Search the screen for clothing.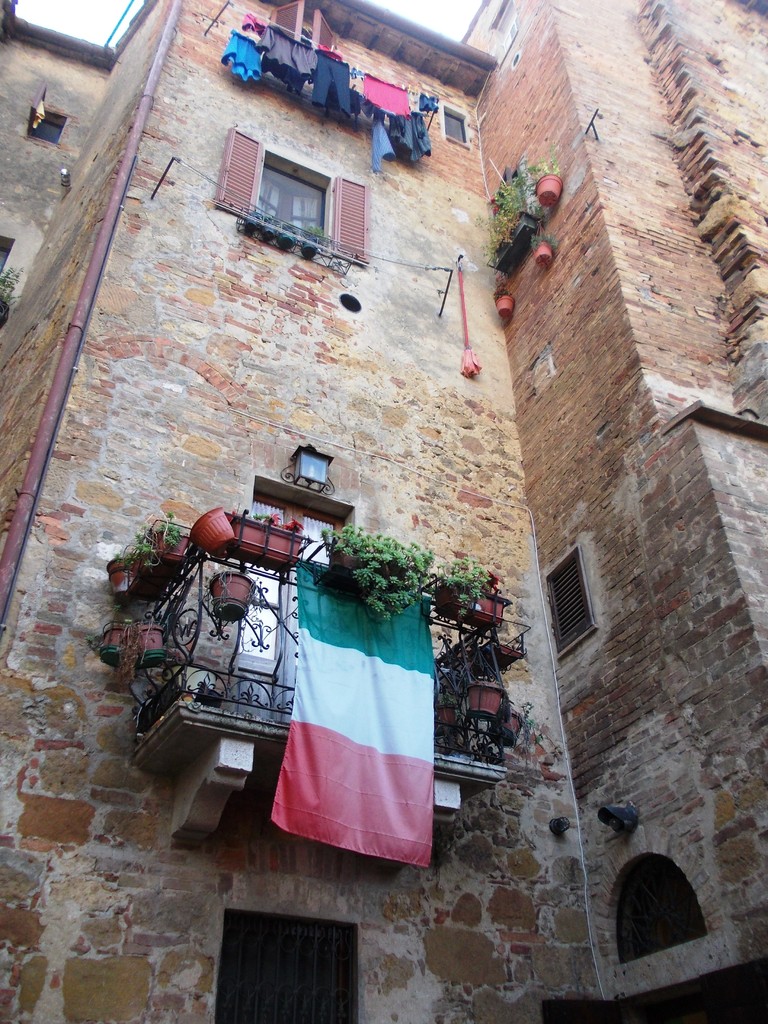
Found at (x1=219, y1=28, x2=271, y2=81).
